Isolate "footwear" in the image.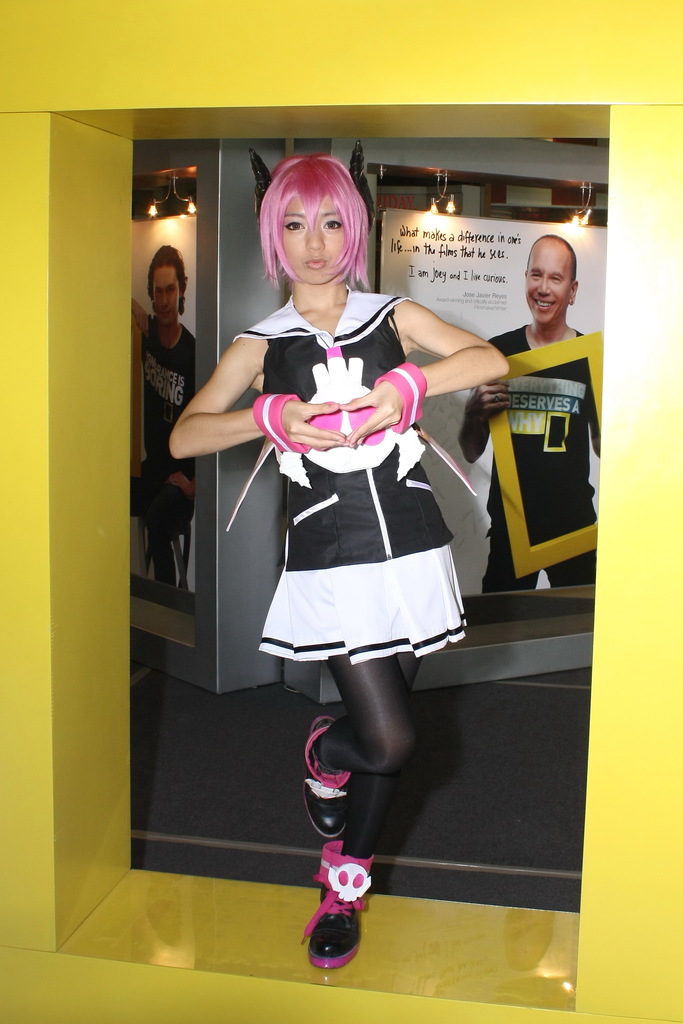
Isolated region: region(293, 720, 367, 834).
